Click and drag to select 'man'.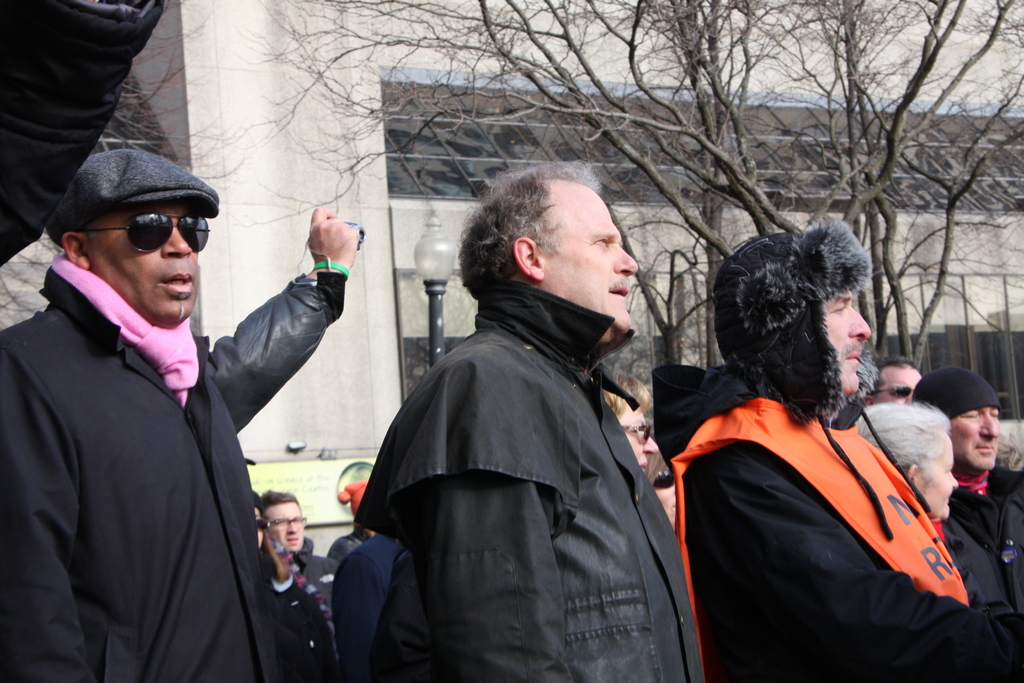
Selection: detection(252, 490, 342, 641).
